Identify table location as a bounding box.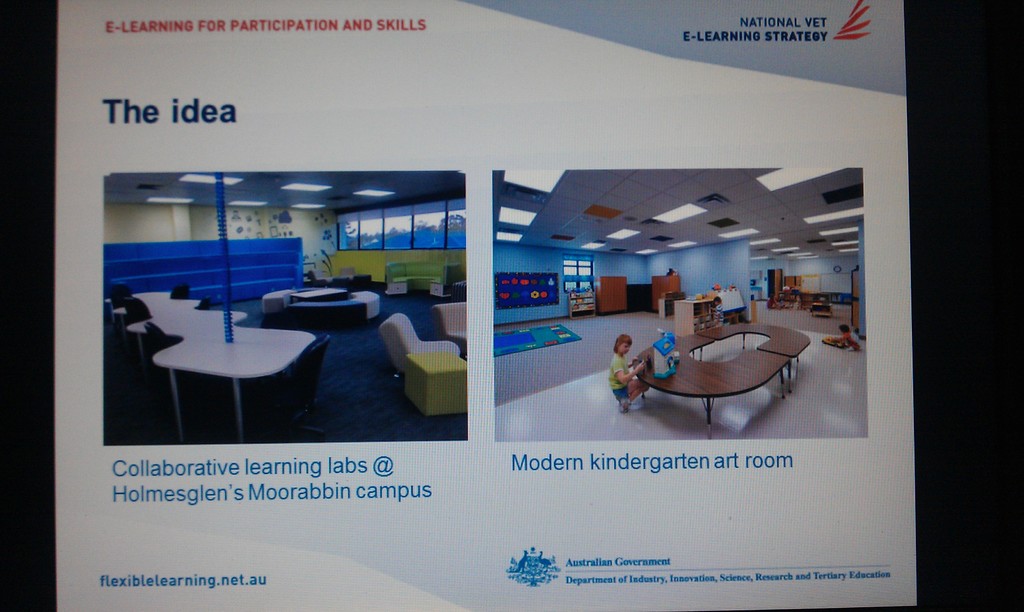
BBox(112, 291, 316, 443).
